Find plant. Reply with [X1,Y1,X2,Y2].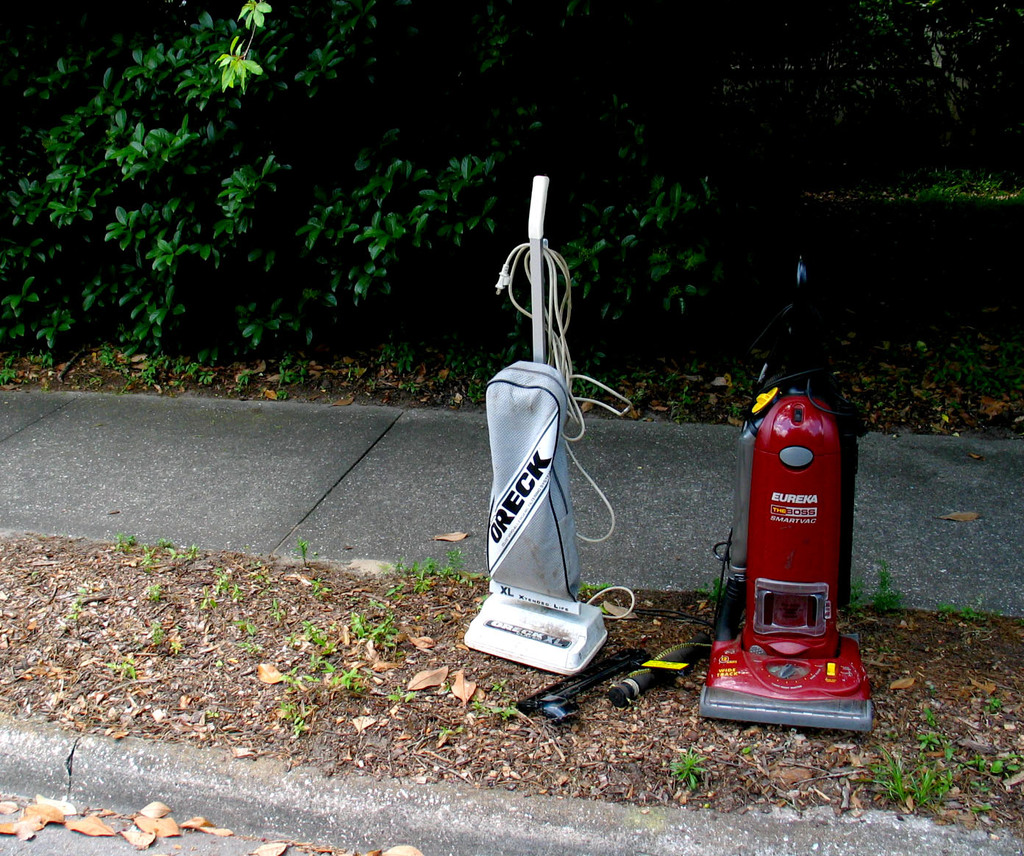
[584,576,615,596].
